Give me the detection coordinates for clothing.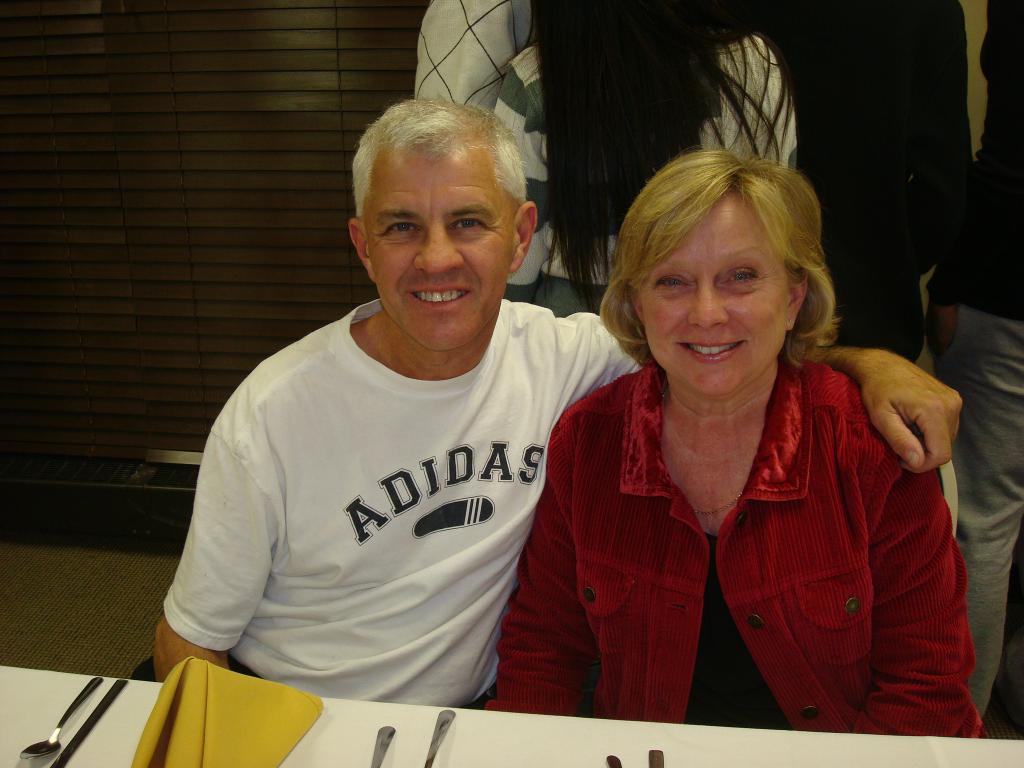
[504, 365, 988, 737].
